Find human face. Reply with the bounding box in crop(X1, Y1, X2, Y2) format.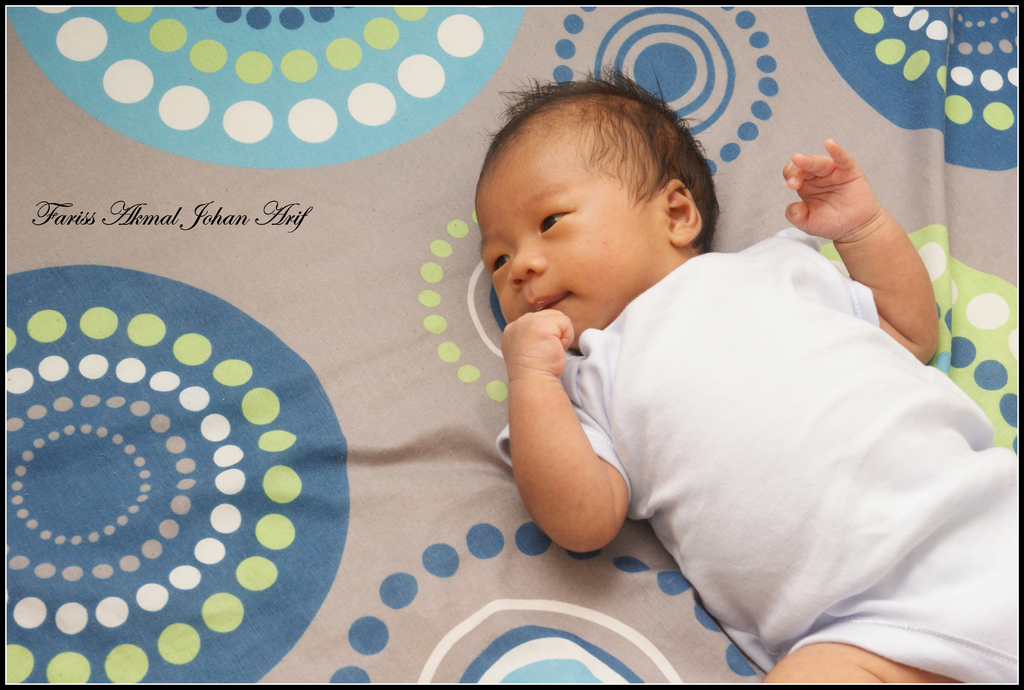
crop(471, 128, 667, 365).
